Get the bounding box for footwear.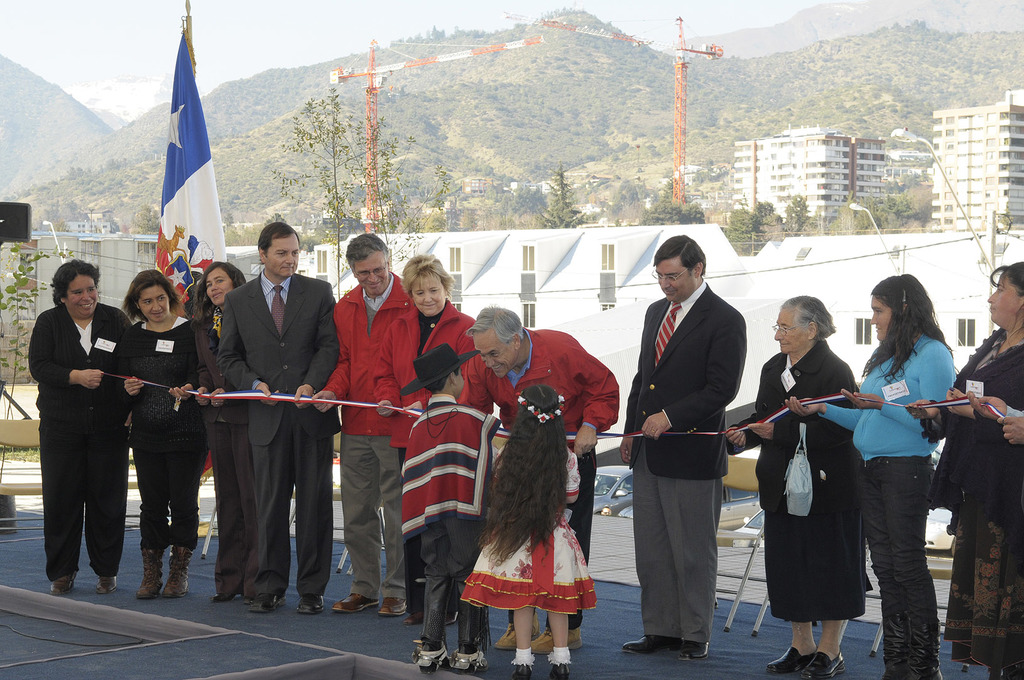
region(380, 594, 411, 619).
